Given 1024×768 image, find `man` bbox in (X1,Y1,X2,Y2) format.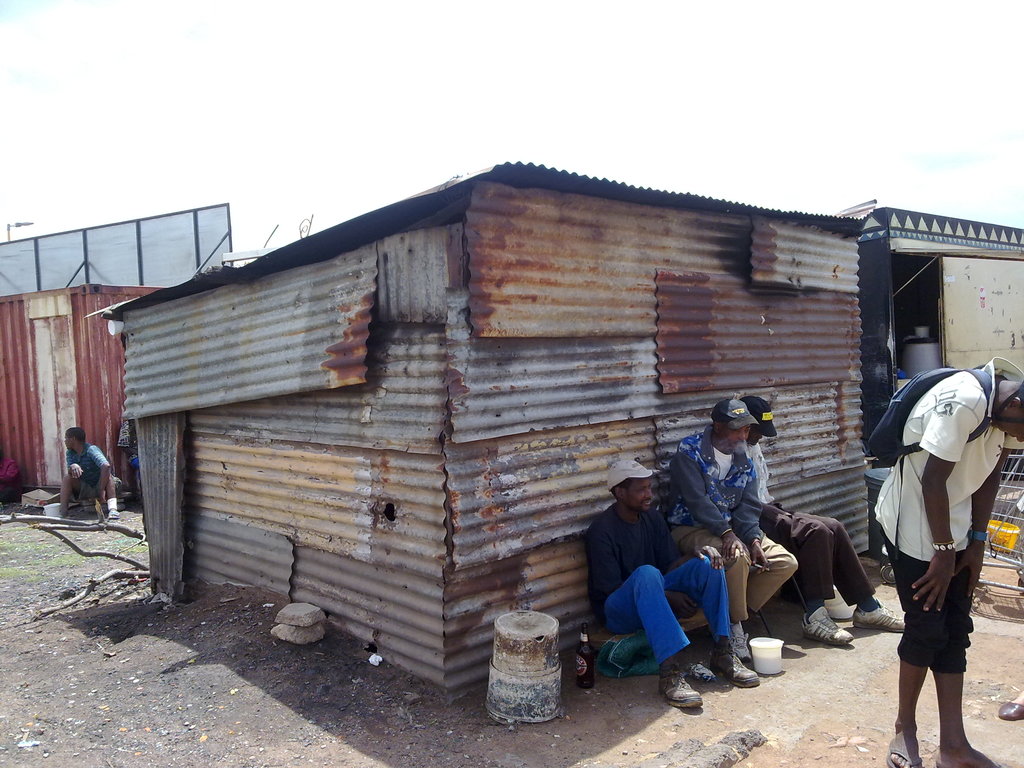
(580,460,762,716).
